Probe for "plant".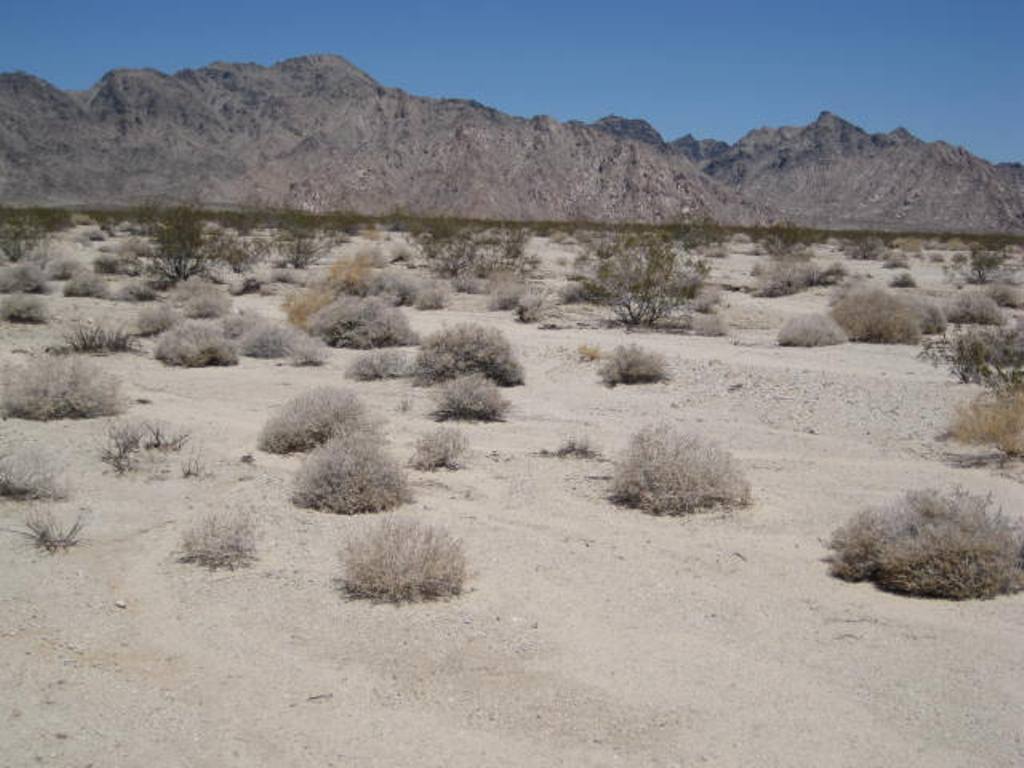
Probe result: (0,354,132,420).
